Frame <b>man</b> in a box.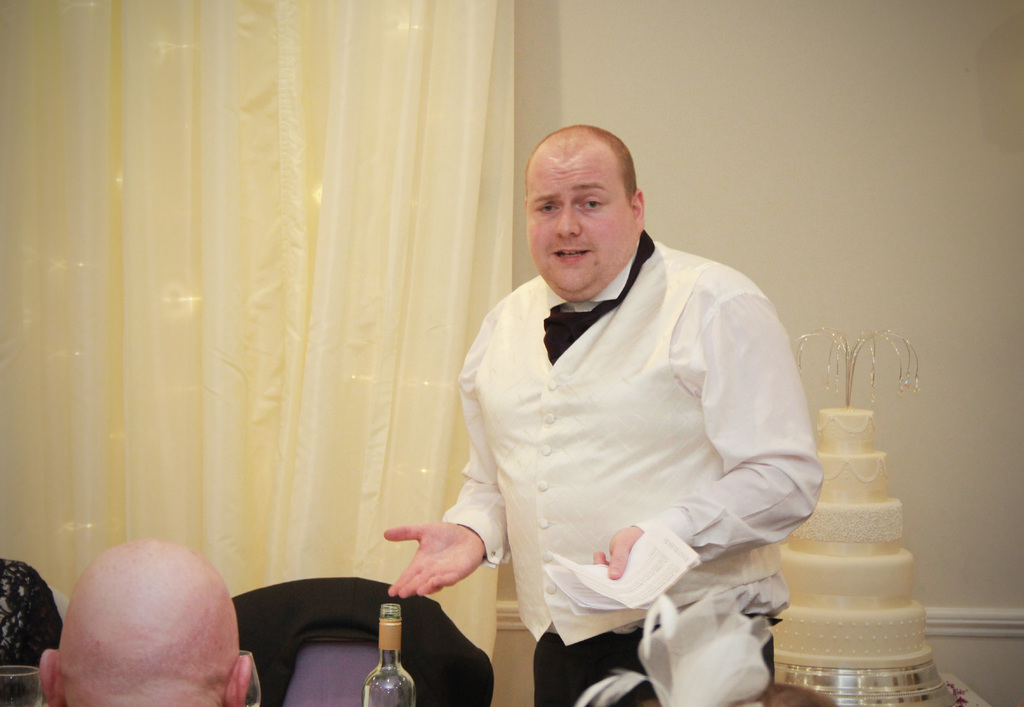
<bbox>452, 114, 836, 694</bbox>.
